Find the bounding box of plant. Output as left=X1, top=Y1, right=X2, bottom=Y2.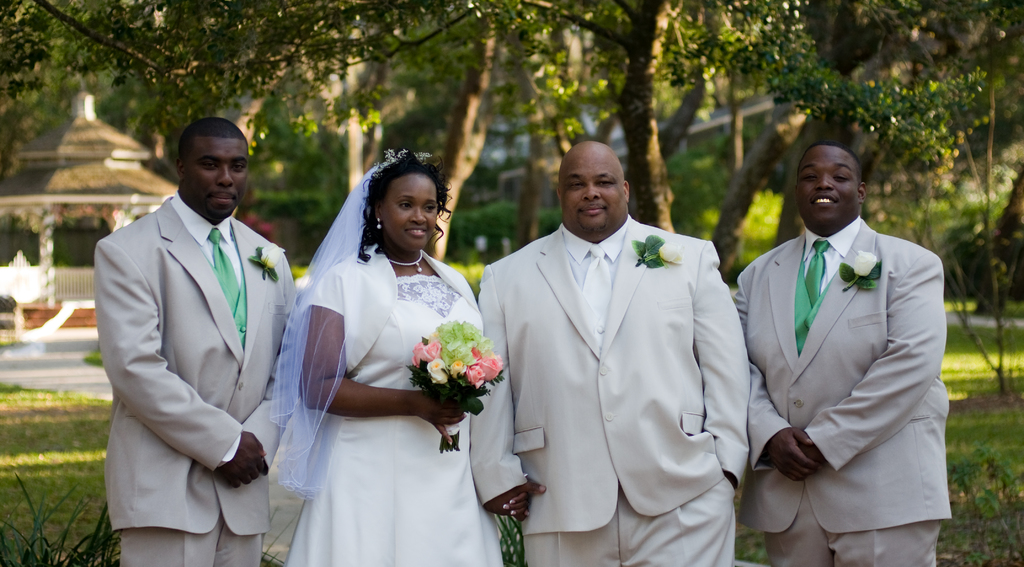
left=941, top=295, right=1023, bottom=394.
